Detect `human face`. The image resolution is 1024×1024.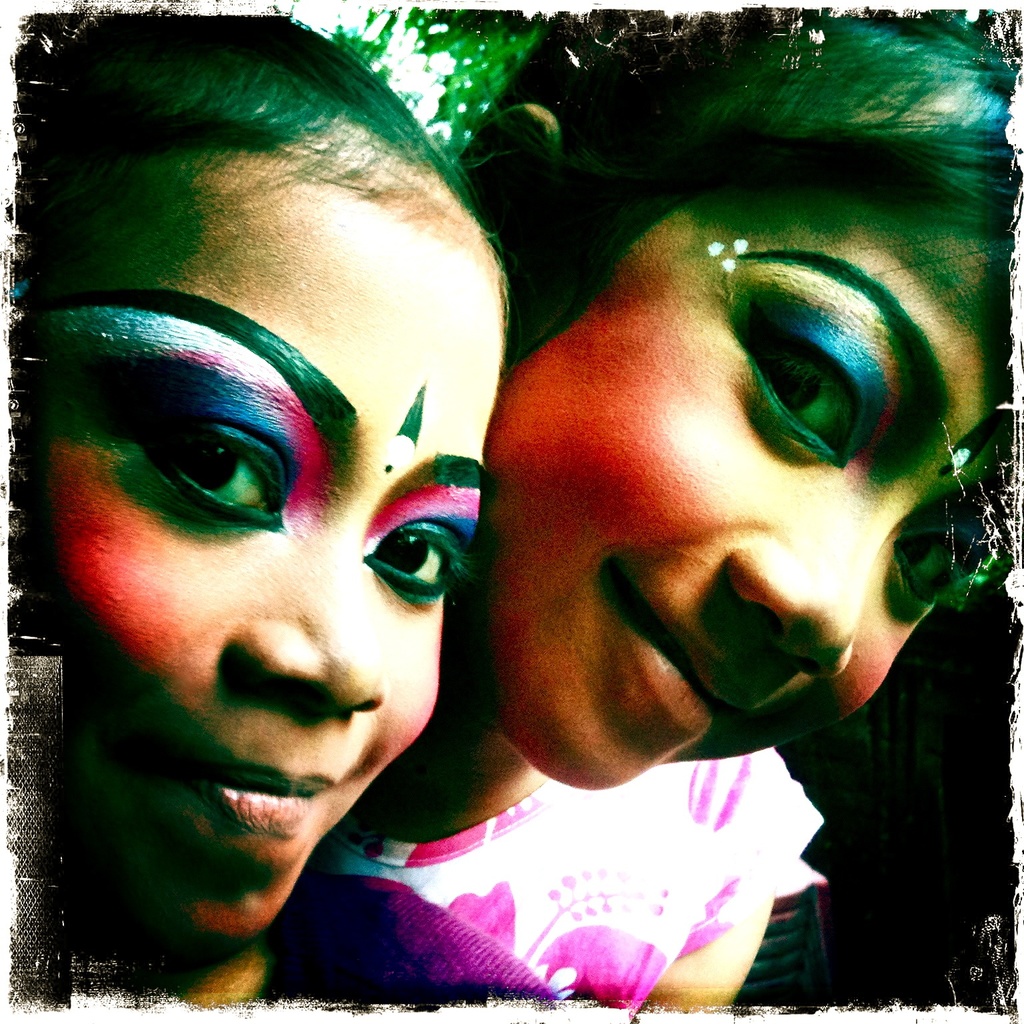
rect(459, 179, 1010, 792).
